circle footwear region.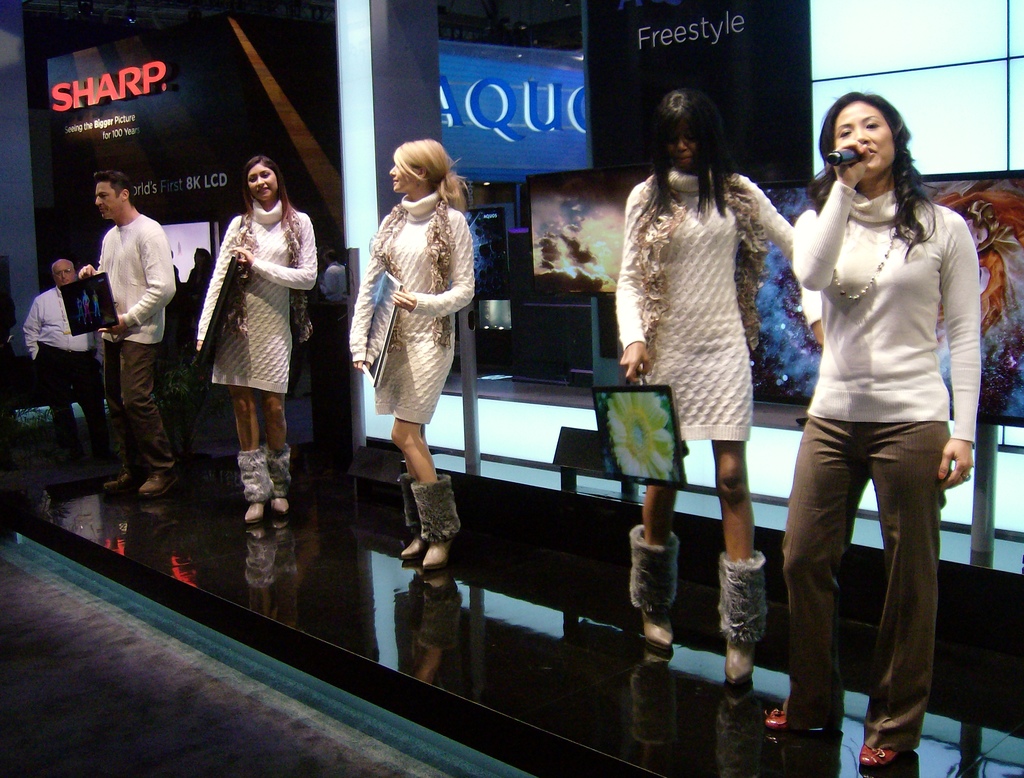
Region: (241,498,268,522).
